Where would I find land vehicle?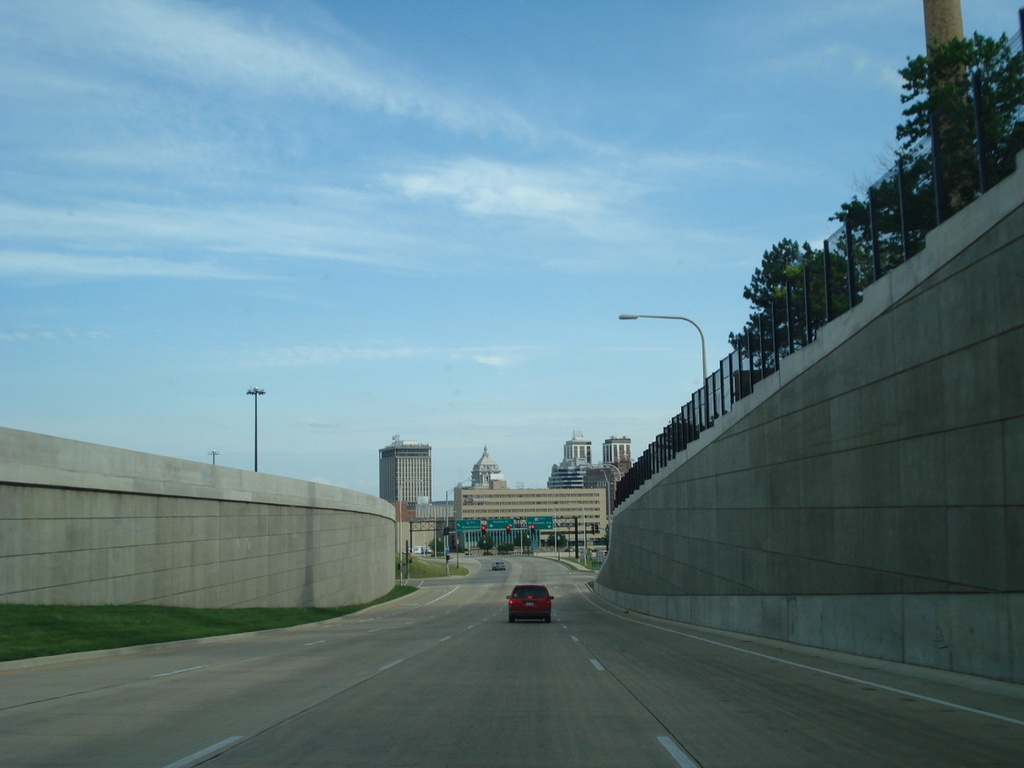
At crop(491, 559, 506, 573).
